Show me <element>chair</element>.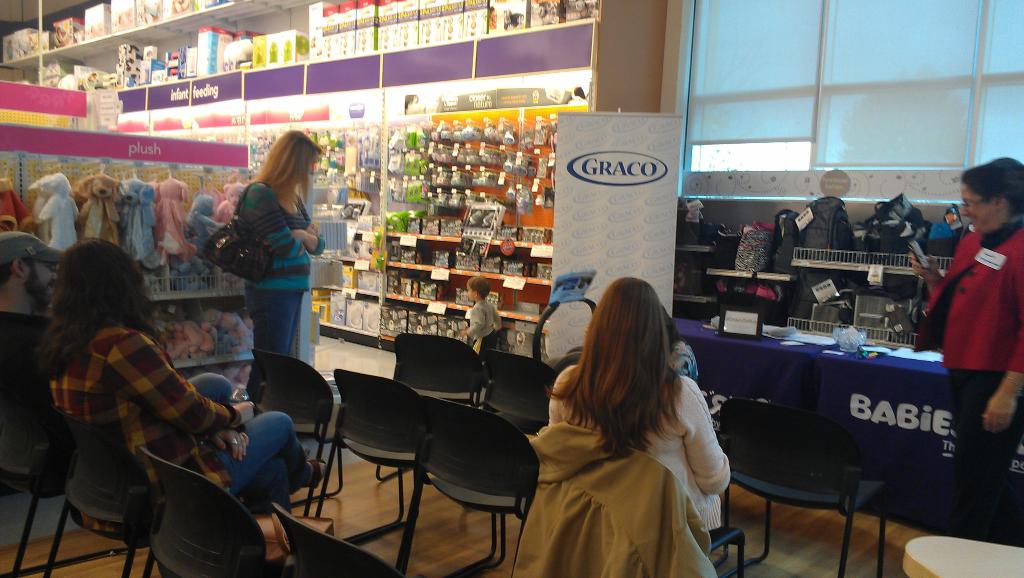
<element>chair</element> is here: (left=272, top=502, right=397, bottom=577).
